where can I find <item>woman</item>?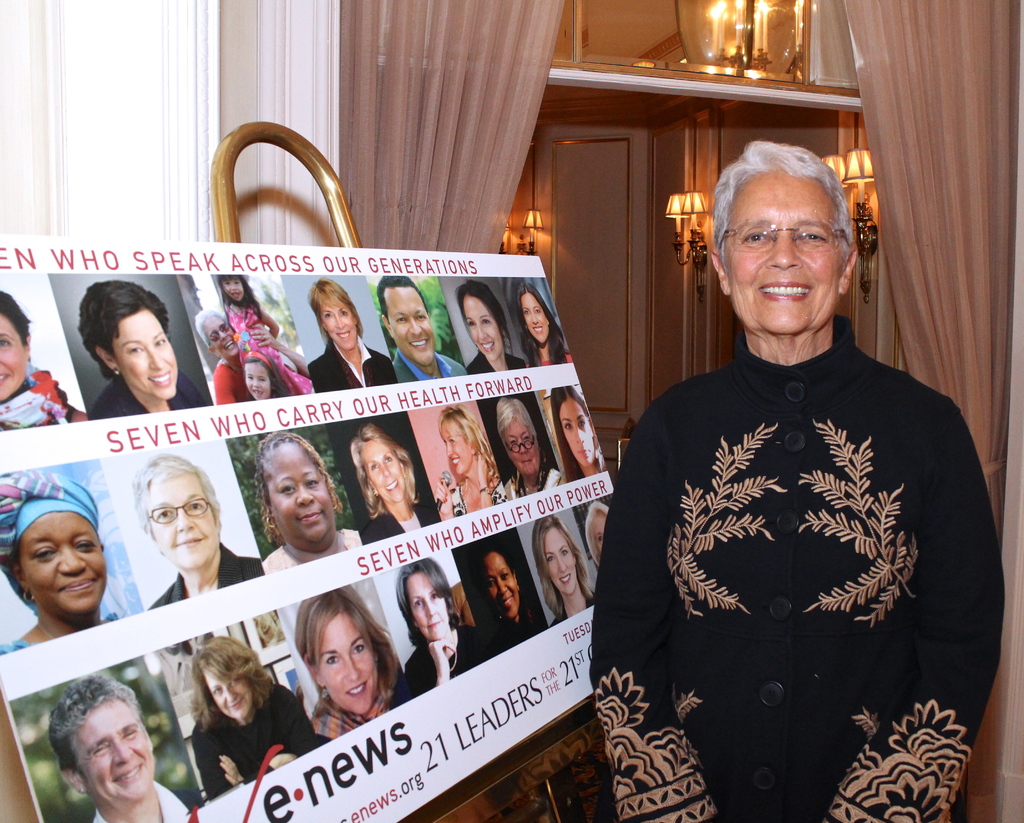
You can find it at l=0, t=275, r=99, b=429.
